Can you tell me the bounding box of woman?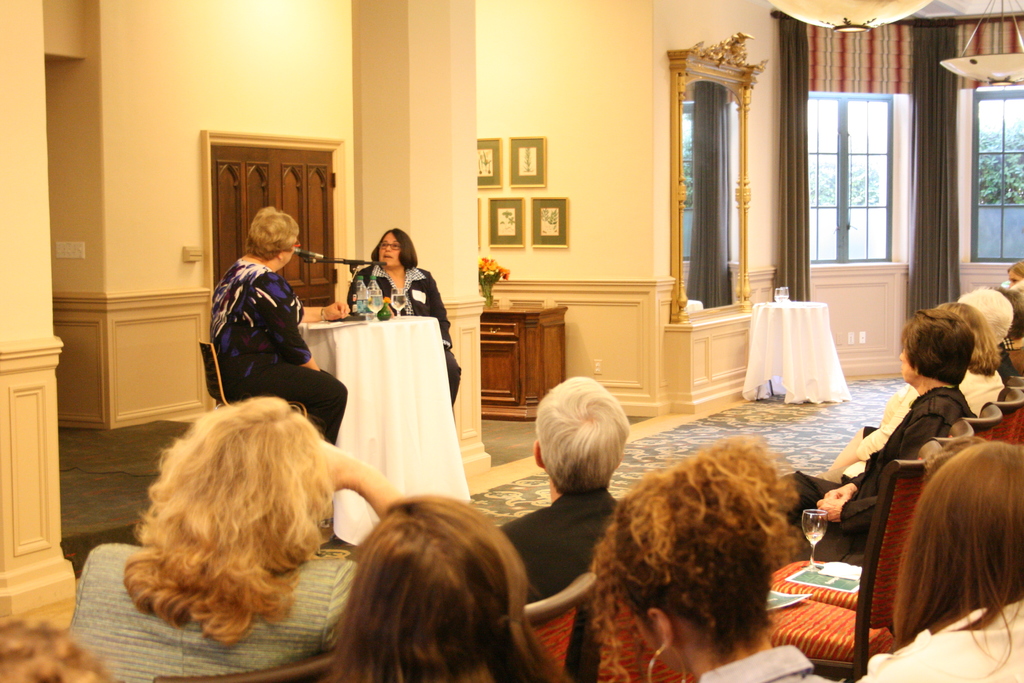
box=[333, 495, 563, 682].
